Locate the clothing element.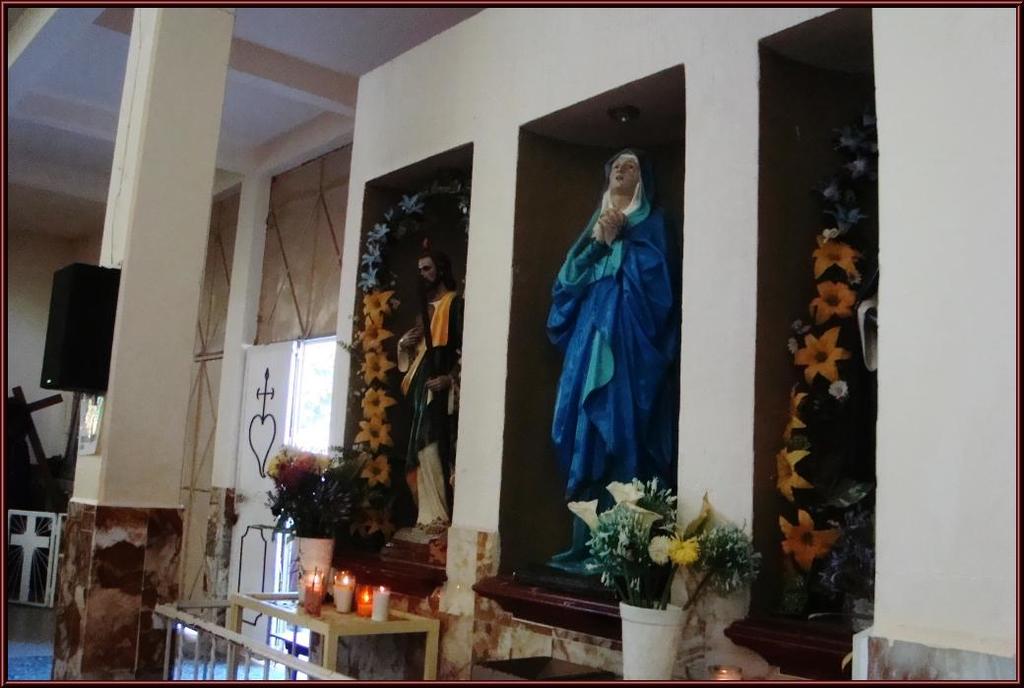
Element bbox: x1=530 y1=155 x2=693 y2=549.
